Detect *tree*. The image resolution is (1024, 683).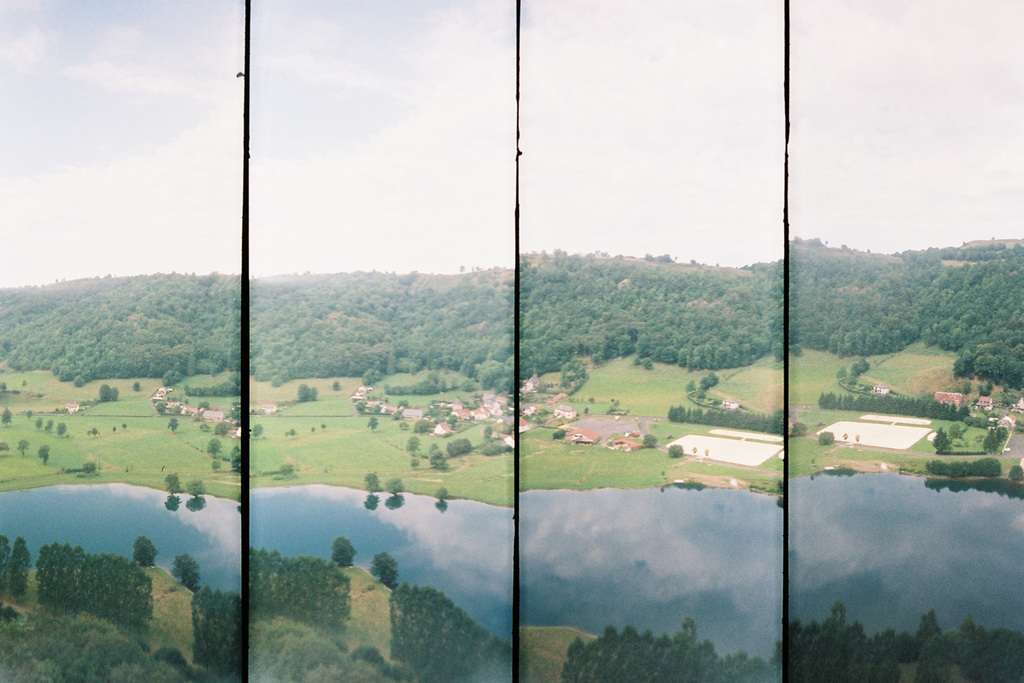
x1=365 y1=419 x2=378 y2=431.
